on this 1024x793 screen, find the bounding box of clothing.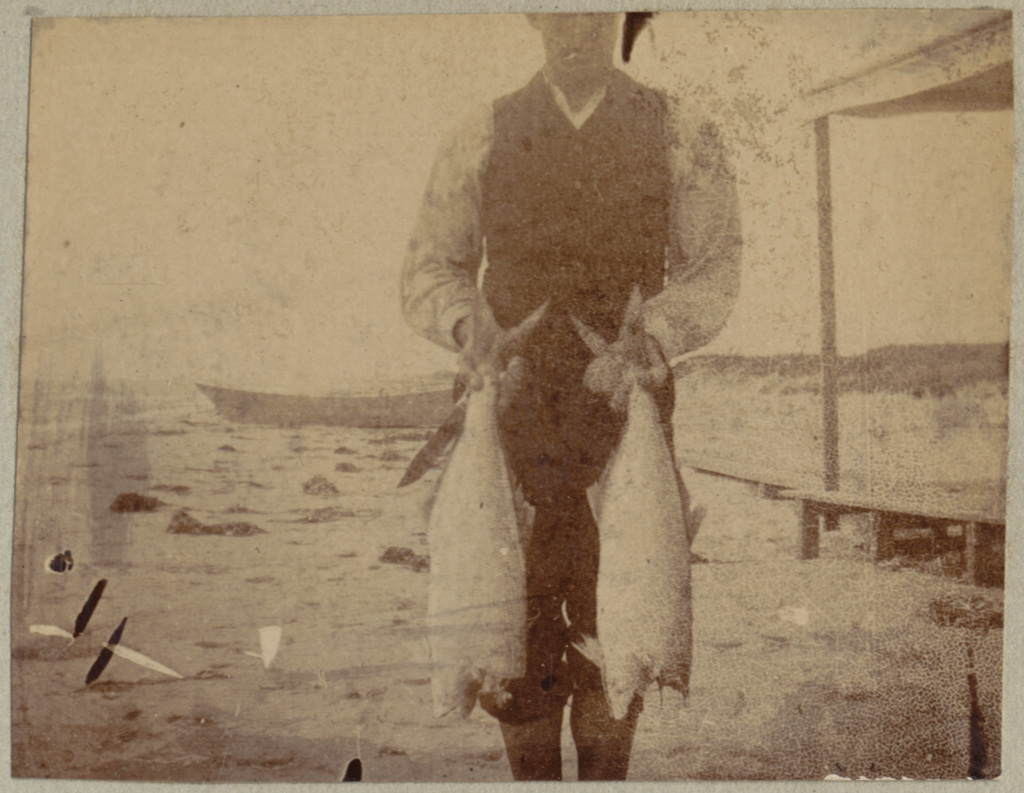
Bounding box: box(389, 27, 723, 665).
